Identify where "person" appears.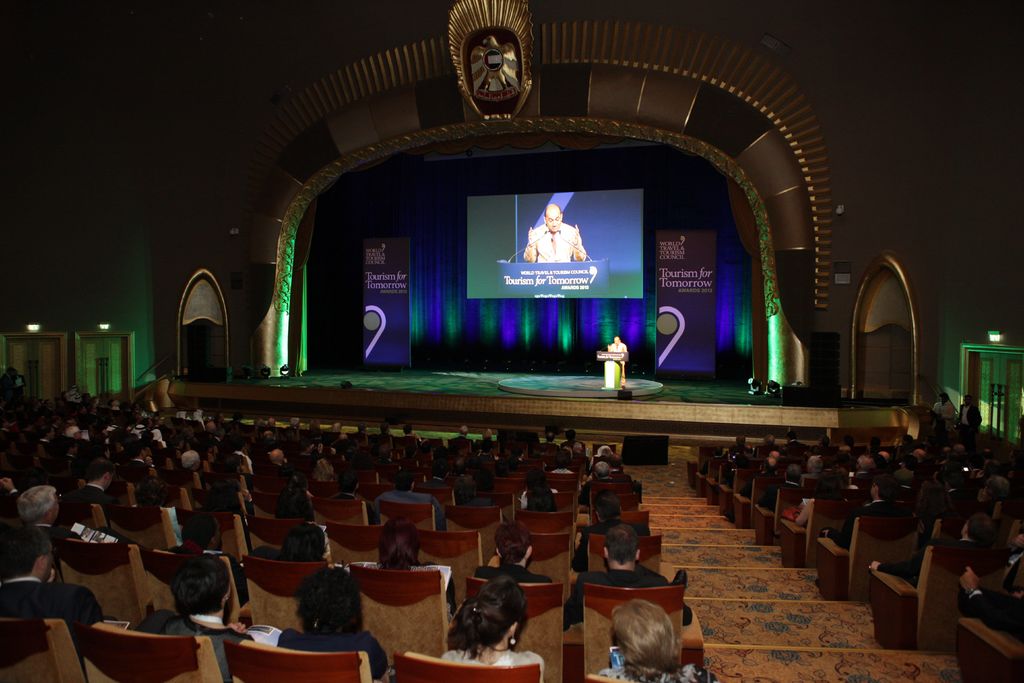
Appears at box=[457, 428, 466, 445].
